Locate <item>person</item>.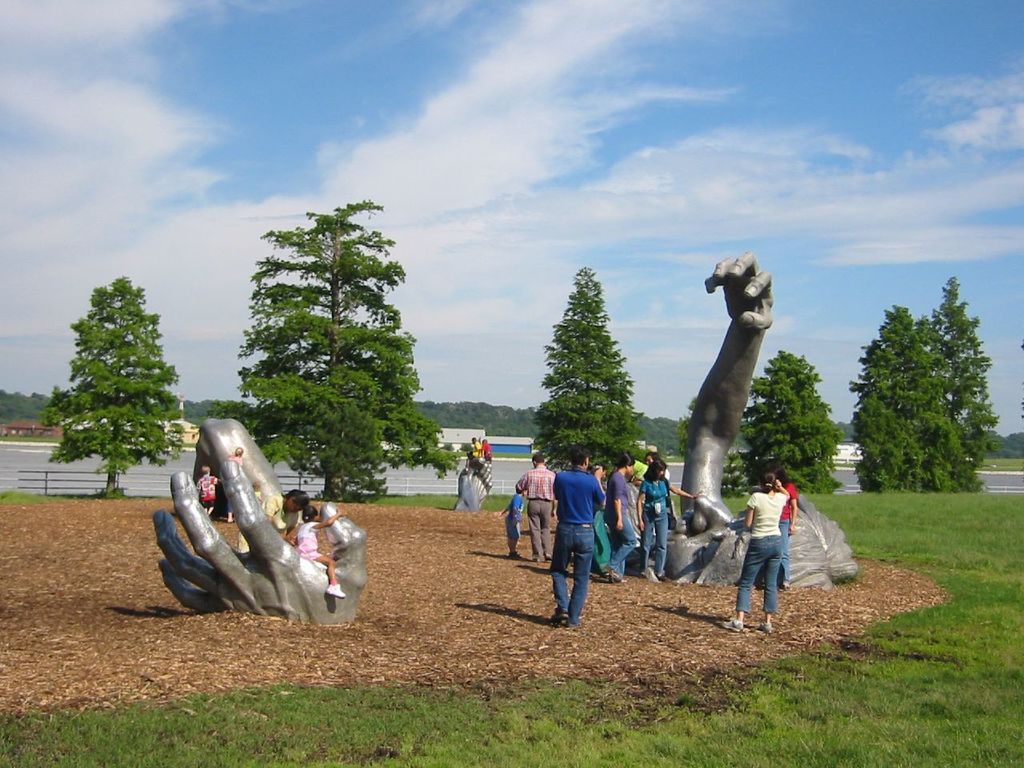
Bounding box: x1=466, y1=434, x2=482, y2=462.
